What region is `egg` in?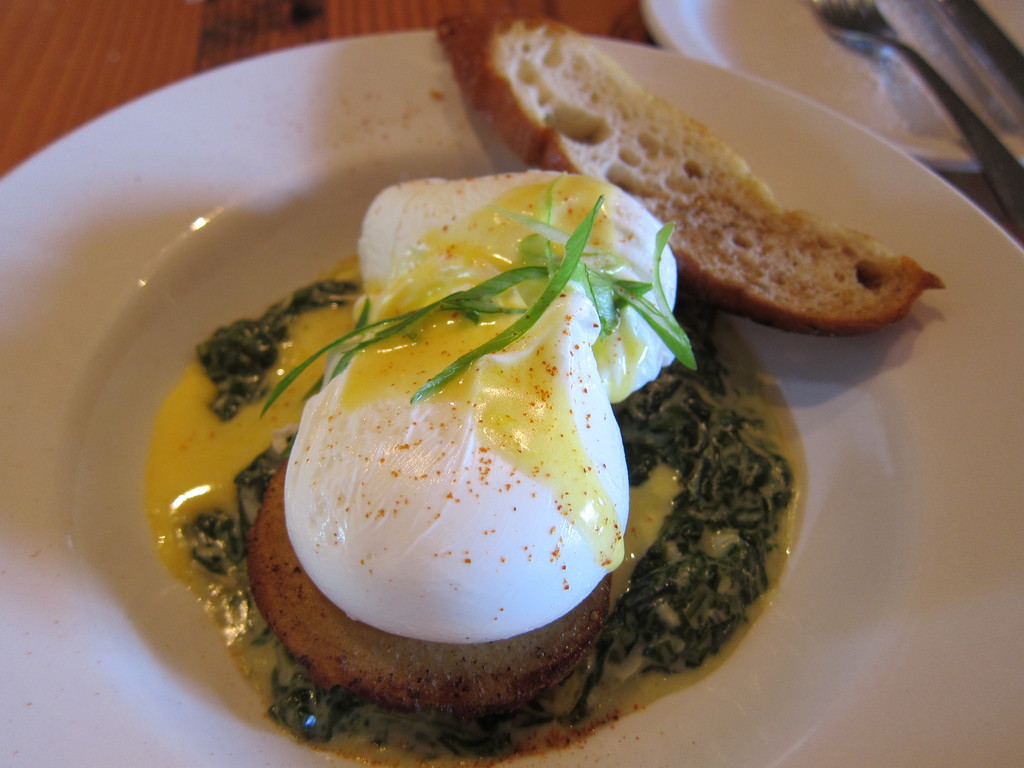
detection(137, 170, 684, 644).
